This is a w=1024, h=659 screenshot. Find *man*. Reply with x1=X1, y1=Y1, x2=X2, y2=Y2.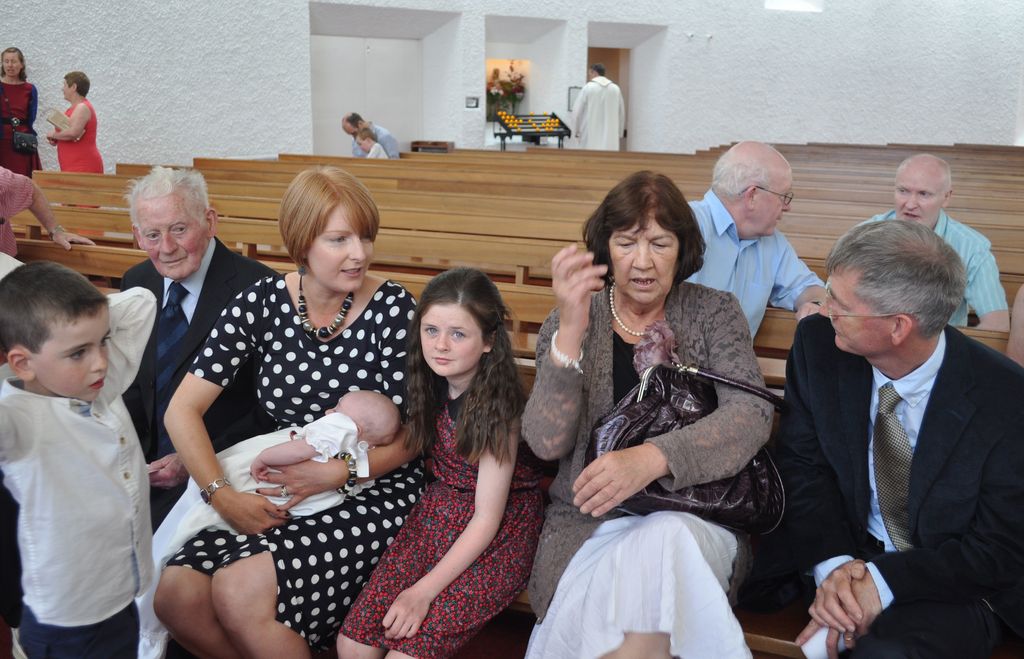
x1=767, y1=218, x2=1023, y2=658.
